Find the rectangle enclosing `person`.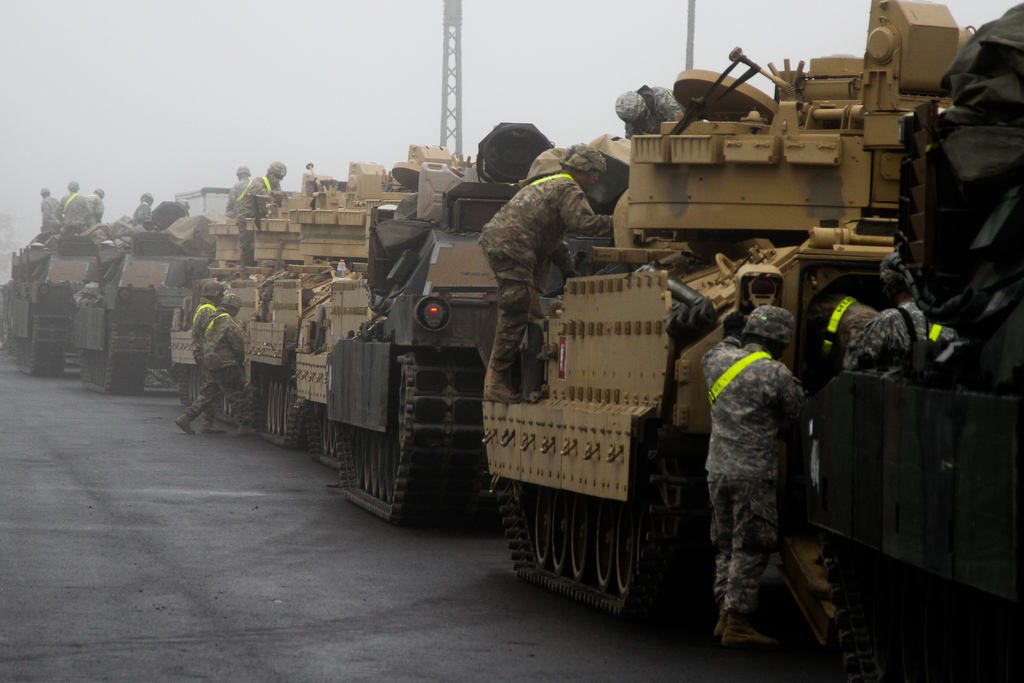
locate(201, 293, 252, 435).
